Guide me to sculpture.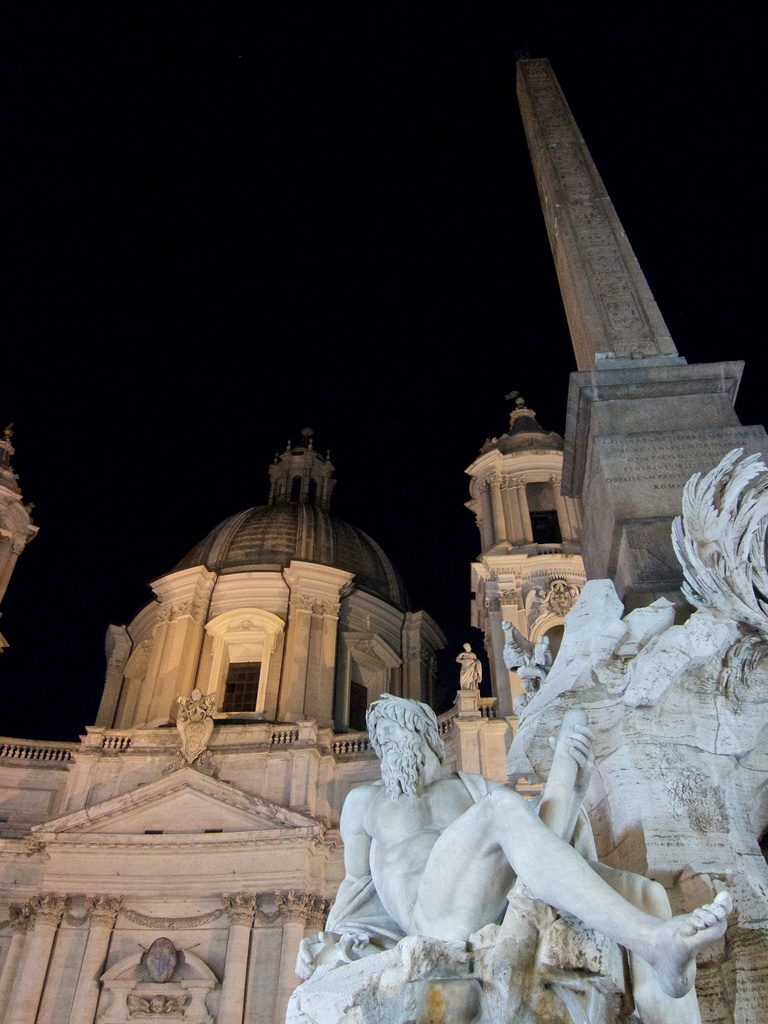
Guidance: box=[457, 642, 484, 692].
